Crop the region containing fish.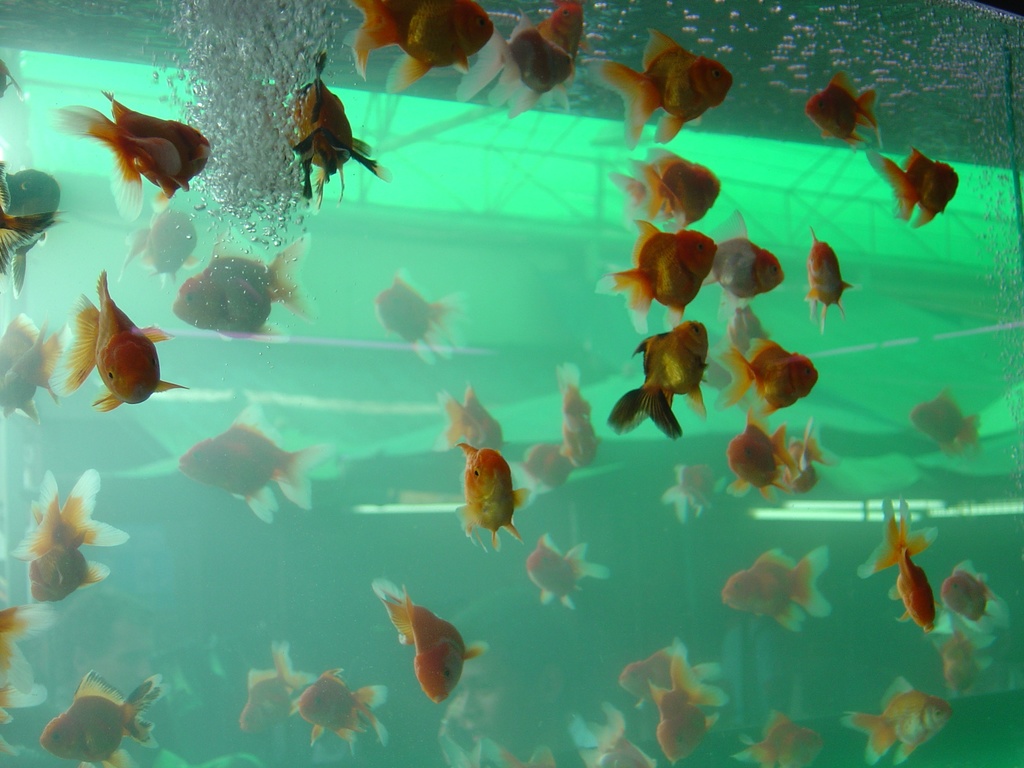
Crop region: <bbox>0, 166, 55, 288</bbox>.
